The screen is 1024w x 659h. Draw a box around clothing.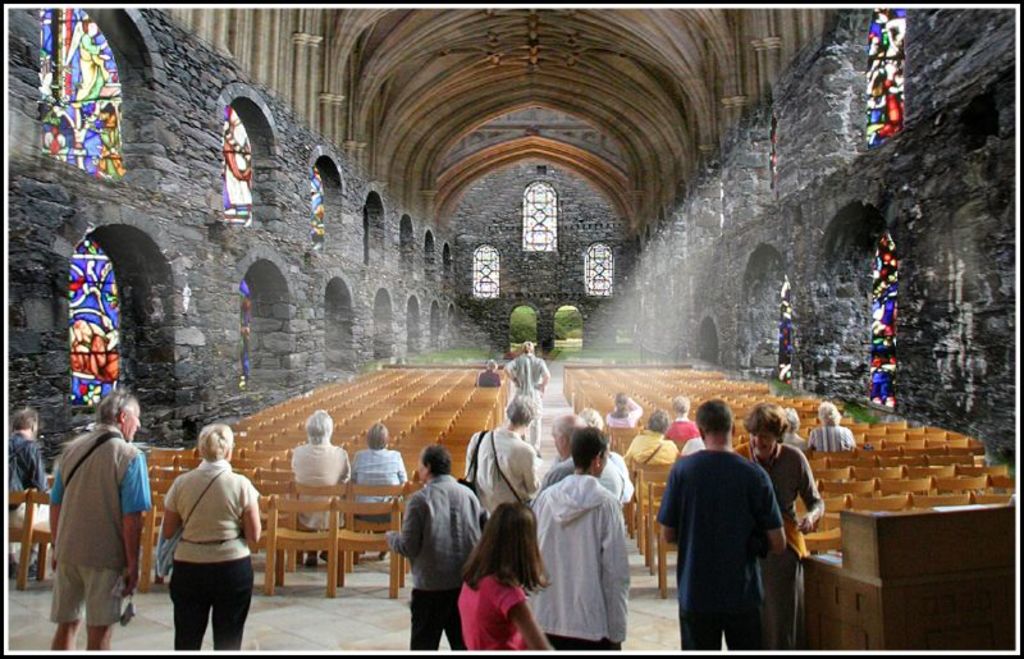
(810, 422, 855, 449).
